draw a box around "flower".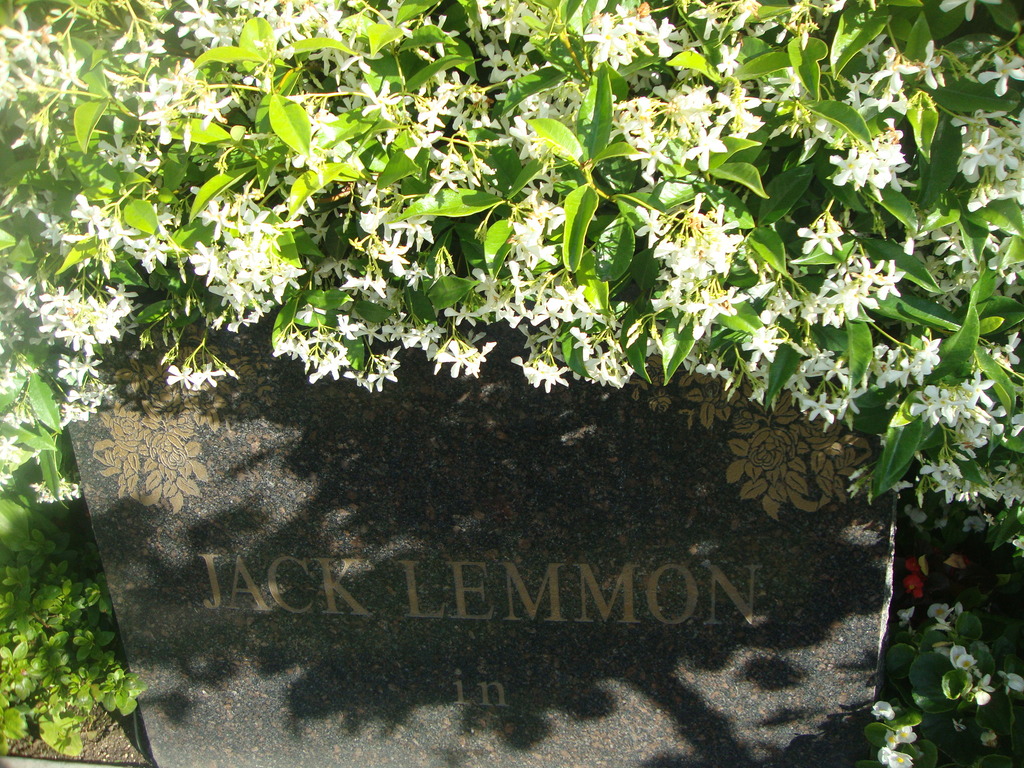
bbox=[869, 698, 897, 720].
